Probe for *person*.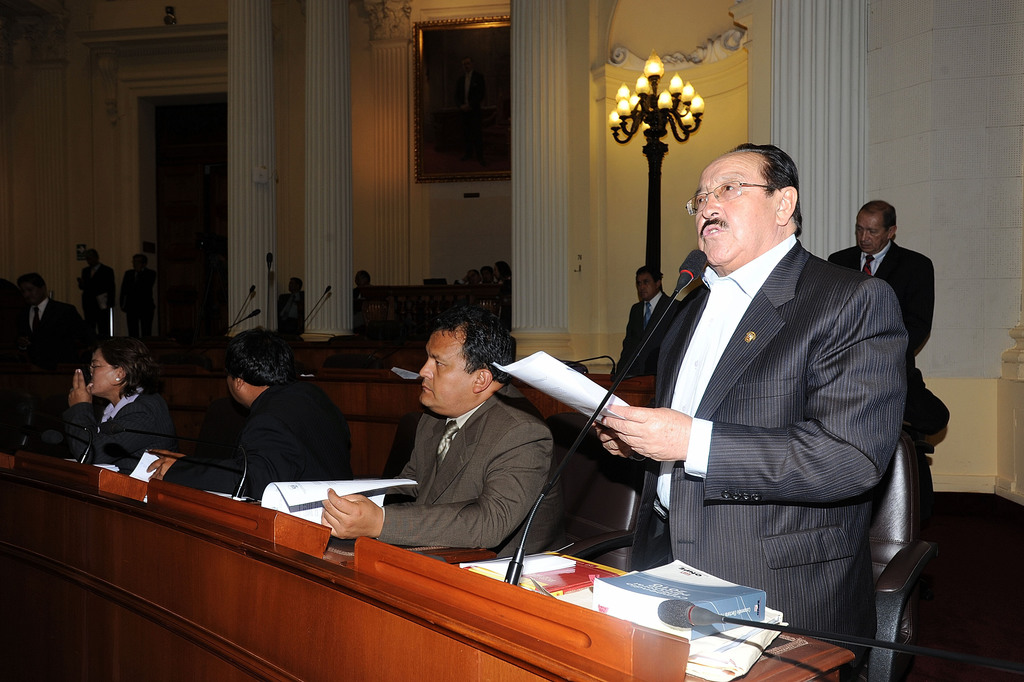
Probe result: 827, 198, 934, 368.
